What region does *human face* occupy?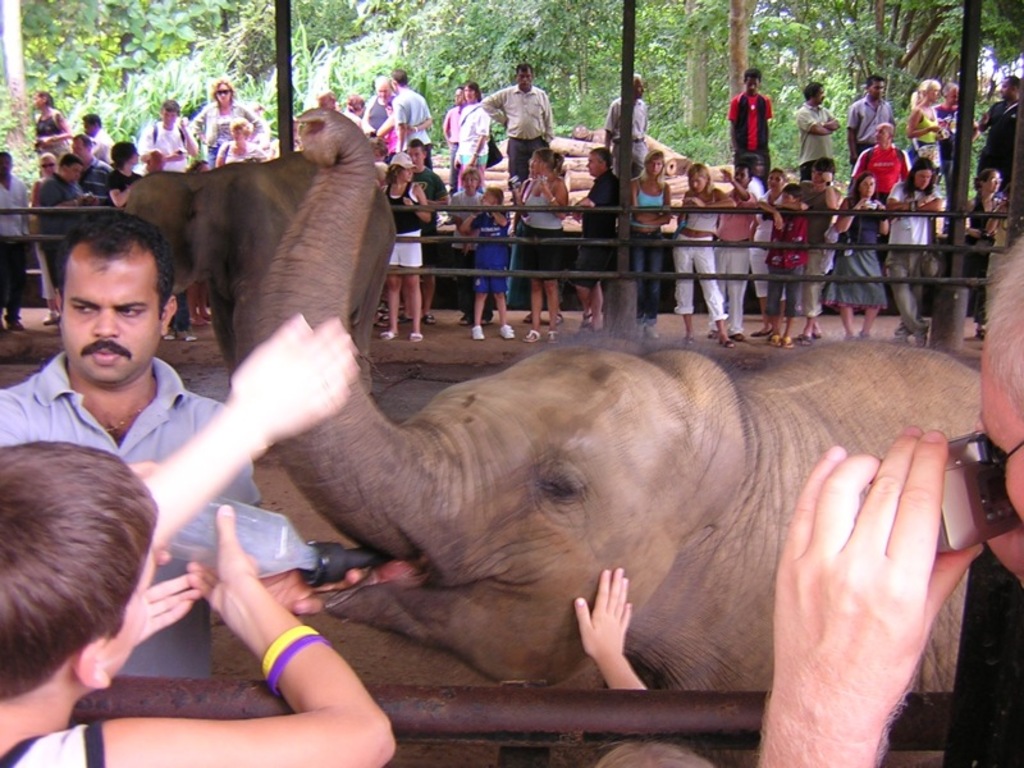
(left=582, top=155, right=602, bottom=178).
